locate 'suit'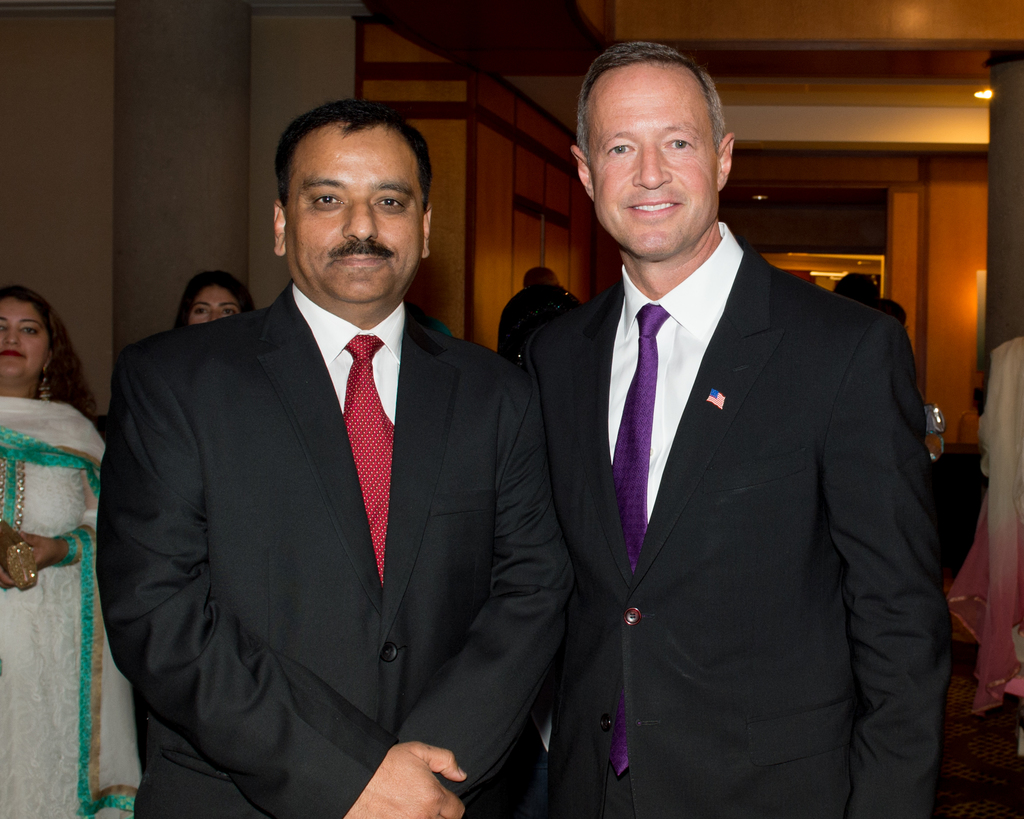
{"x1": 483, "y1": 61, "x2": 943, "y2": 818}
